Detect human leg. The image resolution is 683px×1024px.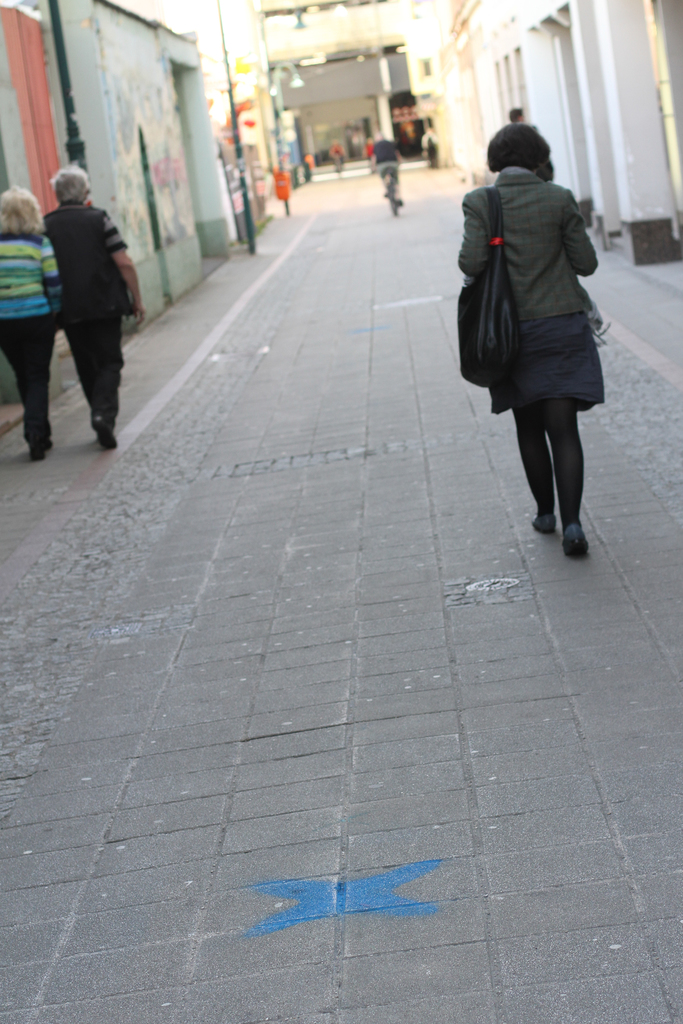
509 309 551 533.
